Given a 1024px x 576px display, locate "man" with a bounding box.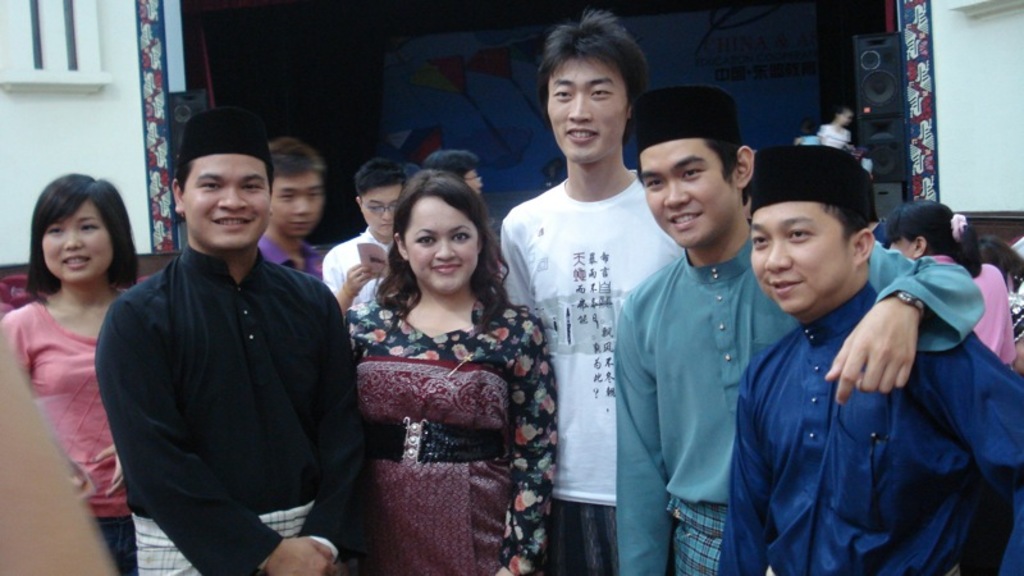
Located: l=616, t=88, r=984, b=575.
